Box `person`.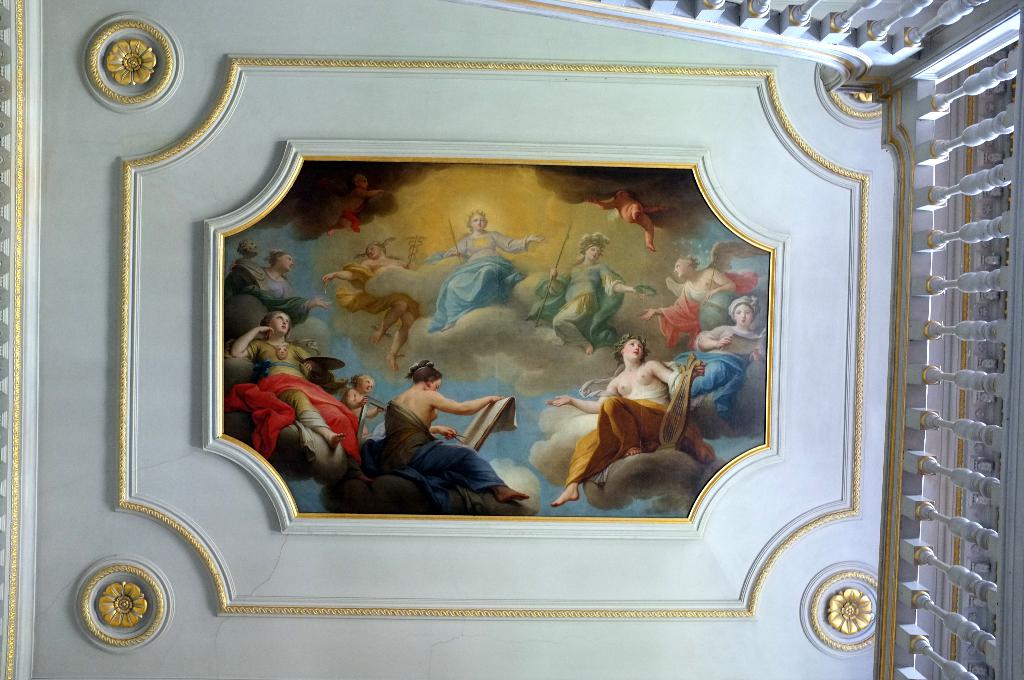
Rect(641, 255, 740, 341).
